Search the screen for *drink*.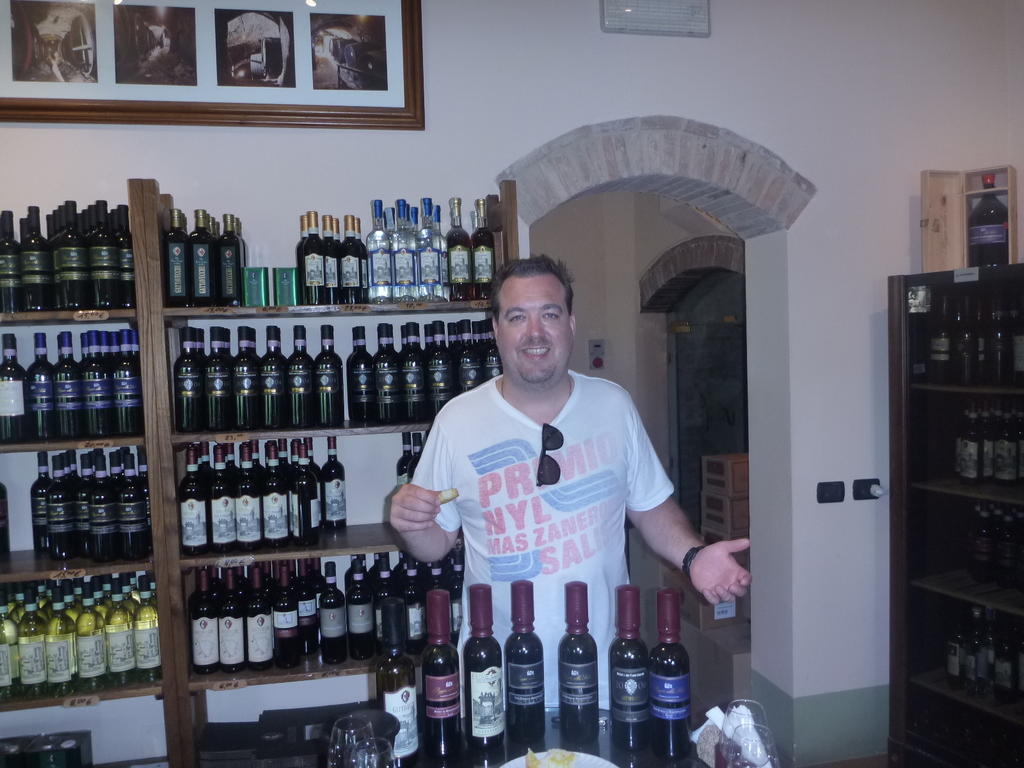
Found at <box>303,211,323,307</box>.
